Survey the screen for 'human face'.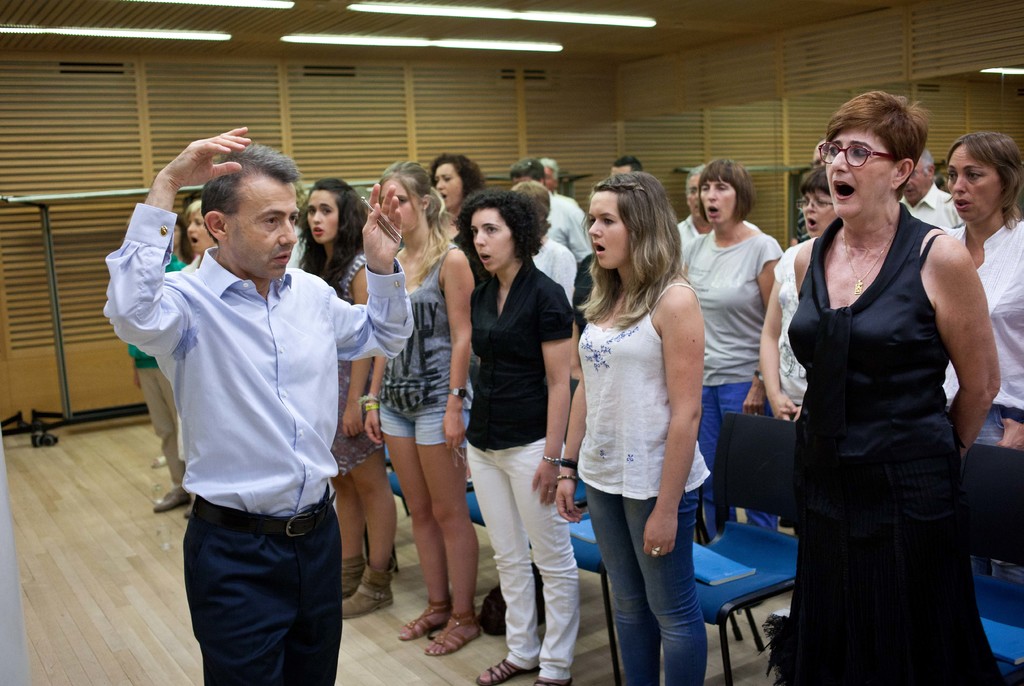
Survey found: pyautogui.locateOnScreen(465, 206, 515, 274).
